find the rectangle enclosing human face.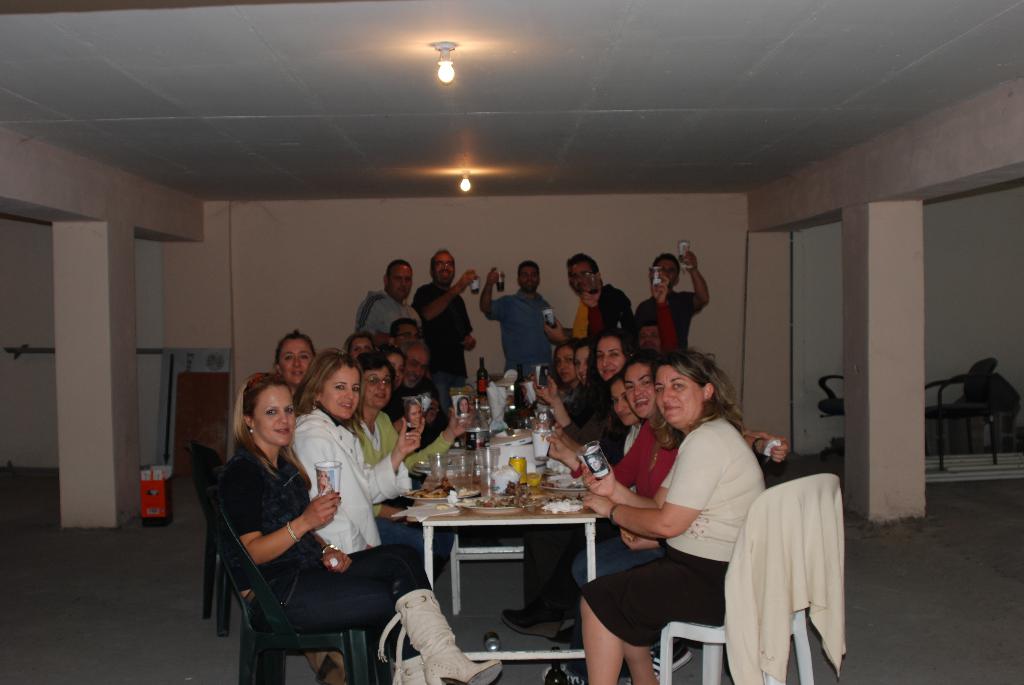
box=[406, 352, 431, 391].
